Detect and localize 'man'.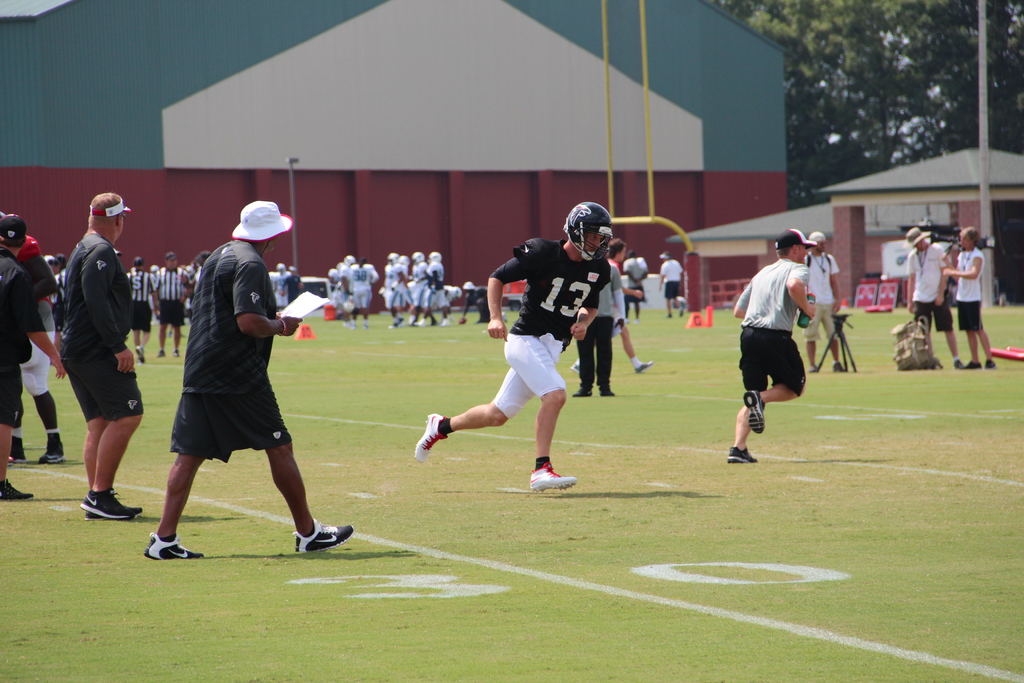
Localized at pyautogui.locateOnScreen(55, 193, 144, 521).
